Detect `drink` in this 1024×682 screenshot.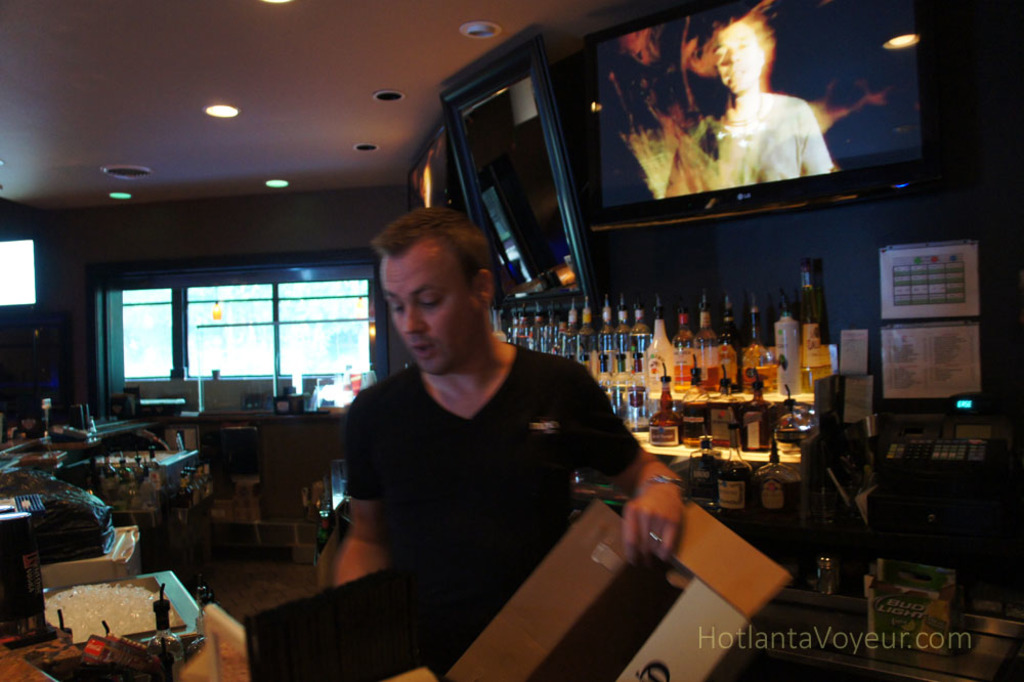
Detection: pyautogui.locateOnScreen(652, 377, 678, 443).
